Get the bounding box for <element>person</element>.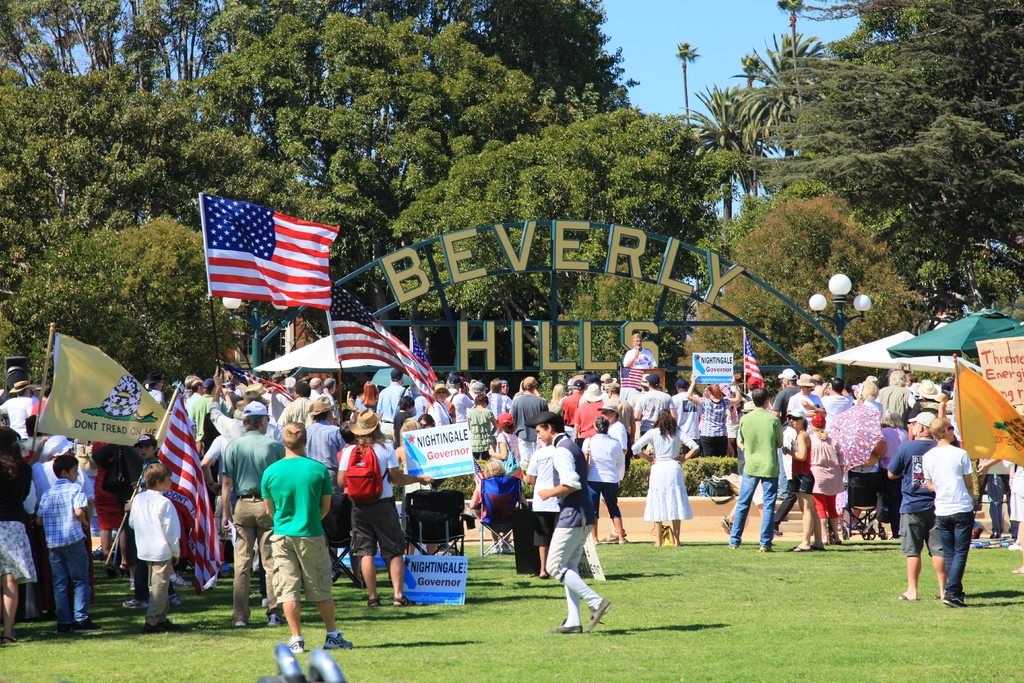
<bbox>281, 388, 307, 427</bbox>.
